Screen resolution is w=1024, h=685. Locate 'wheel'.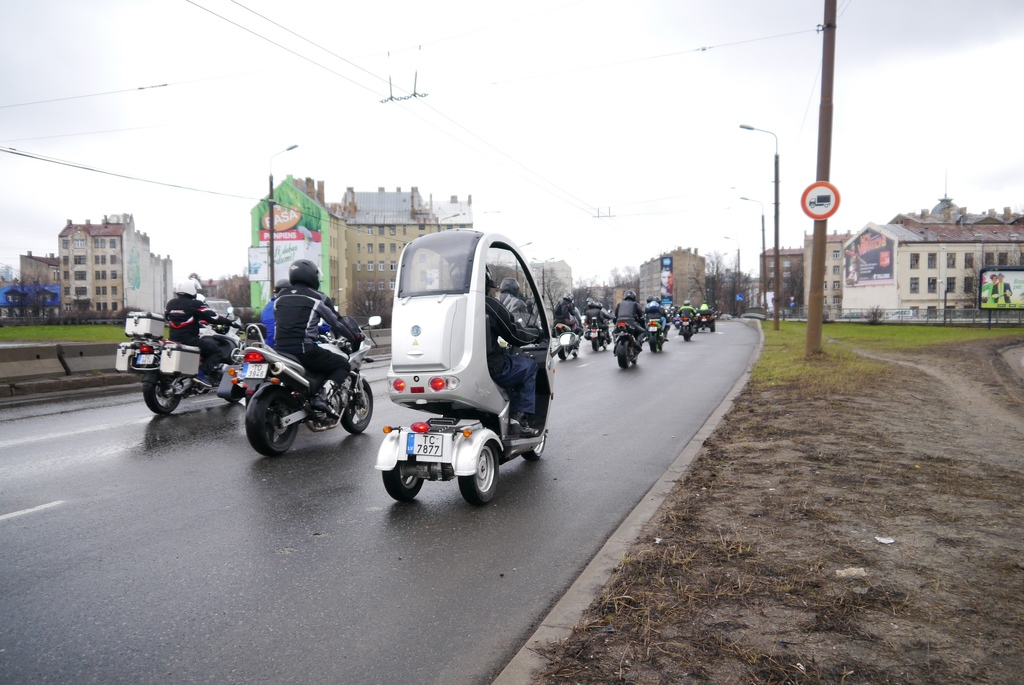
(x1=591, y1=336, x2=600, y2=350).
